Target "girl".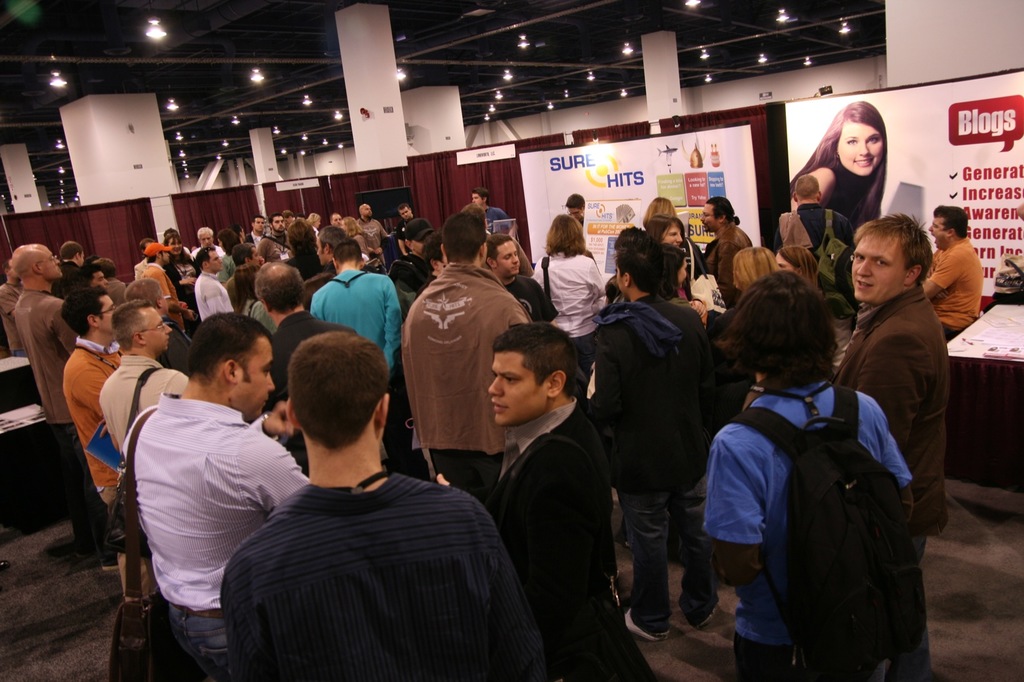
Target region: bbox(774, 246, 819, 289).
